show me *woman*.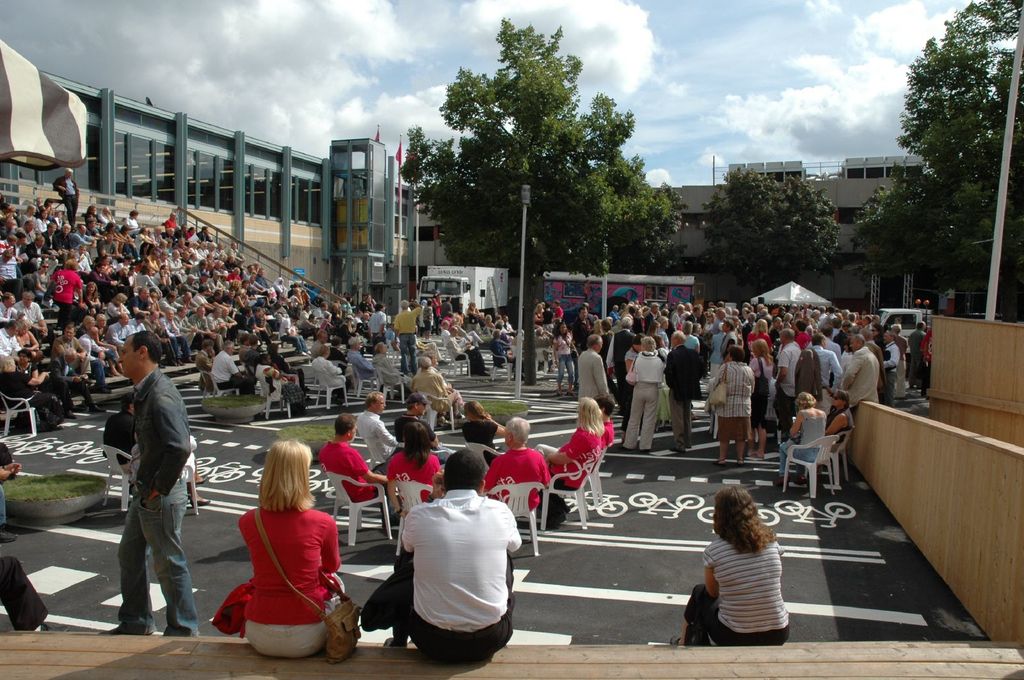
*woman* is here: [253,352,307,415].
